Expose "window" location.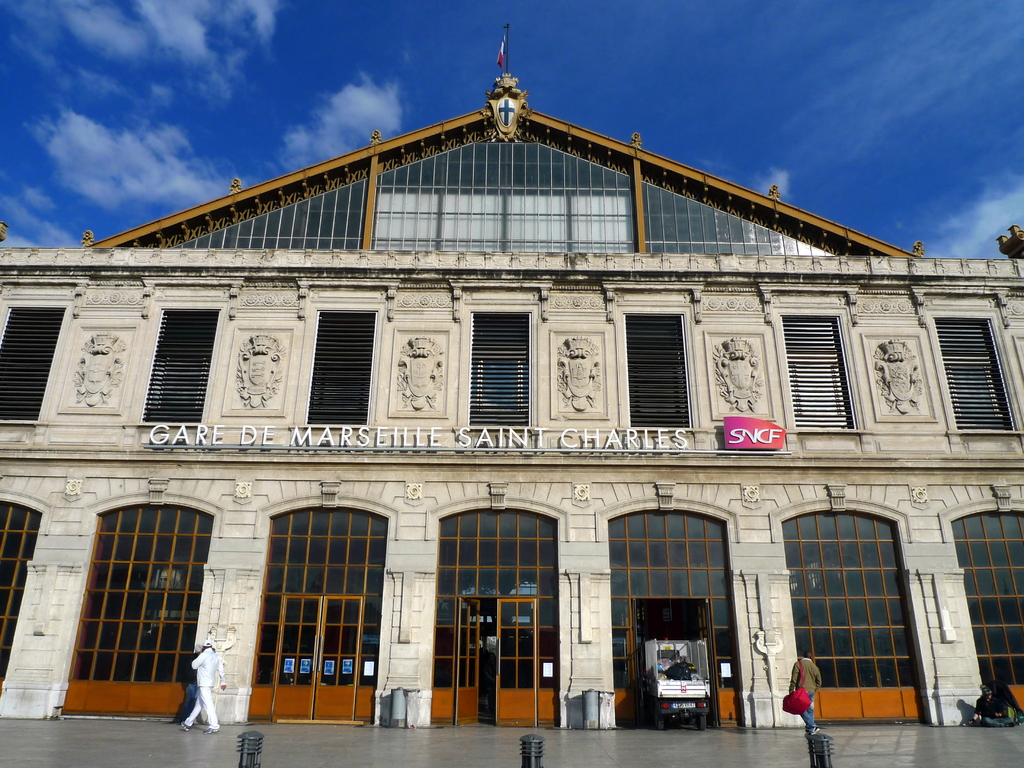
Exposed at x1=466 y1=312 x2=532 y2=426.
